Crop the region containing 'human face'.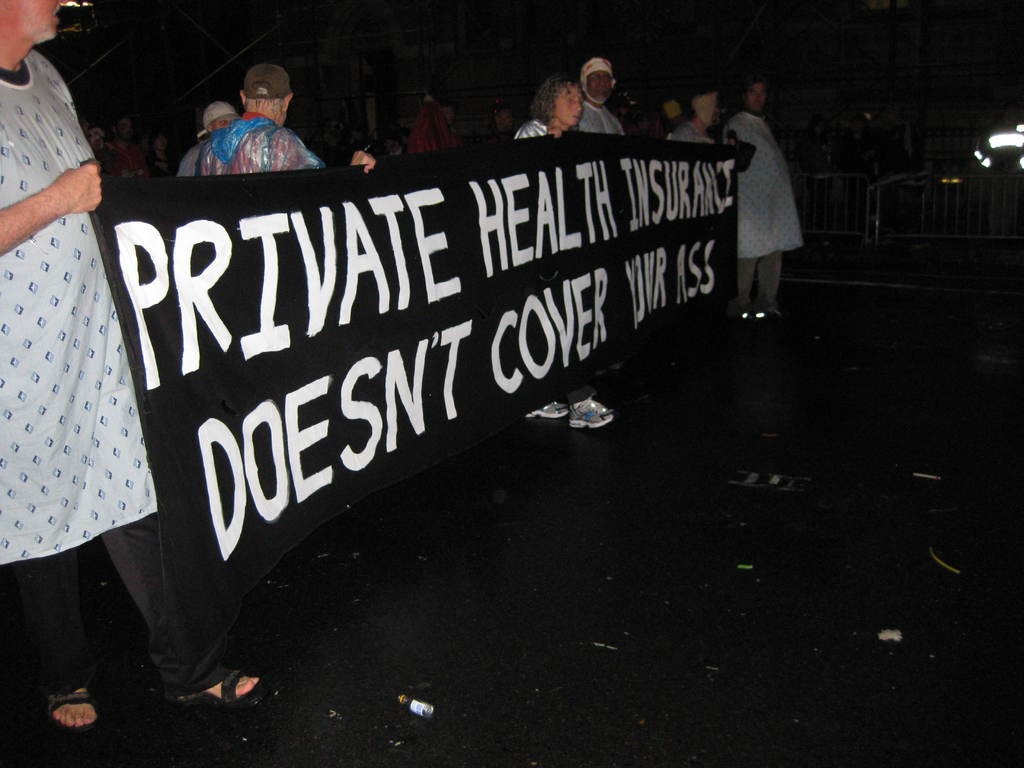
Crop region: detection(585, 70, 614, 102).
